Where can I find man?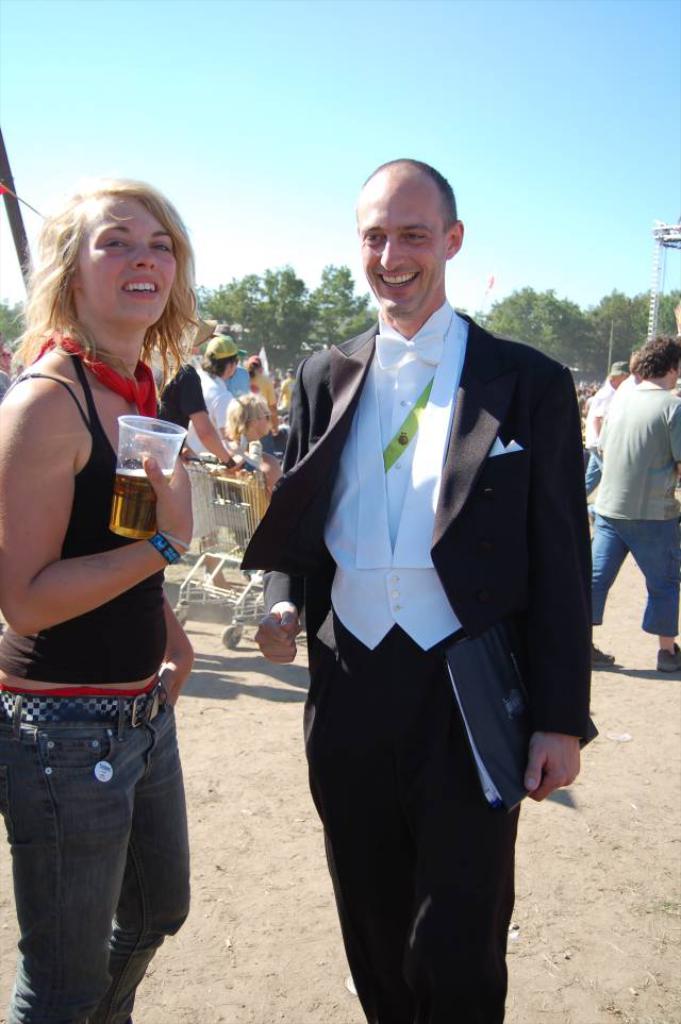
You can find it at bbox=[279, 362, 301, 412].
